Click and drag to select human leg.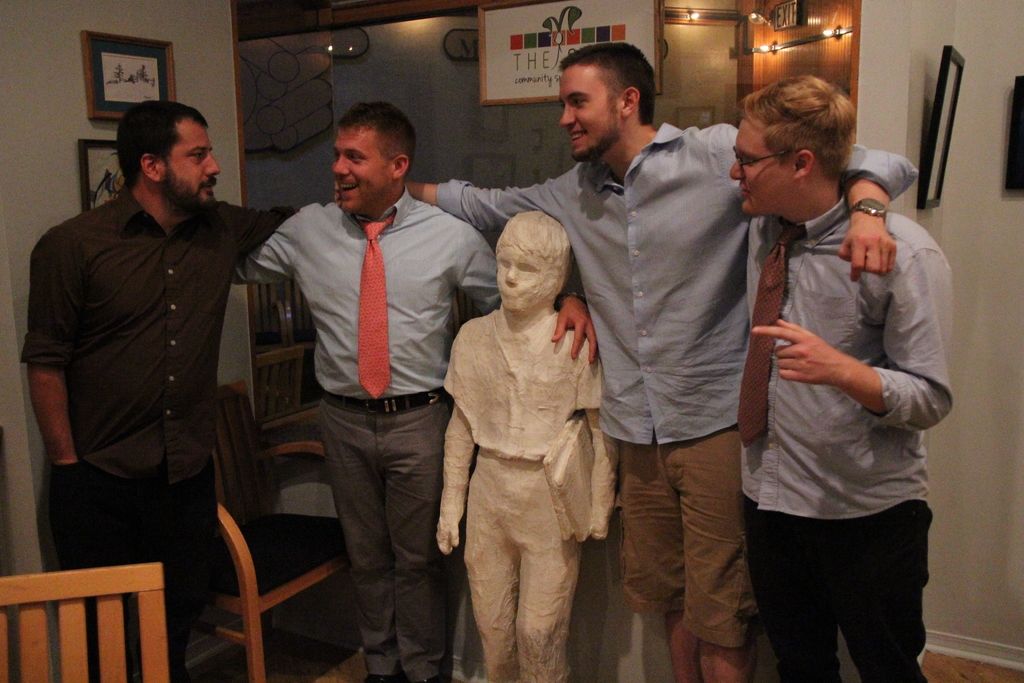
Selection: detection(54, 482, 205, 682).
